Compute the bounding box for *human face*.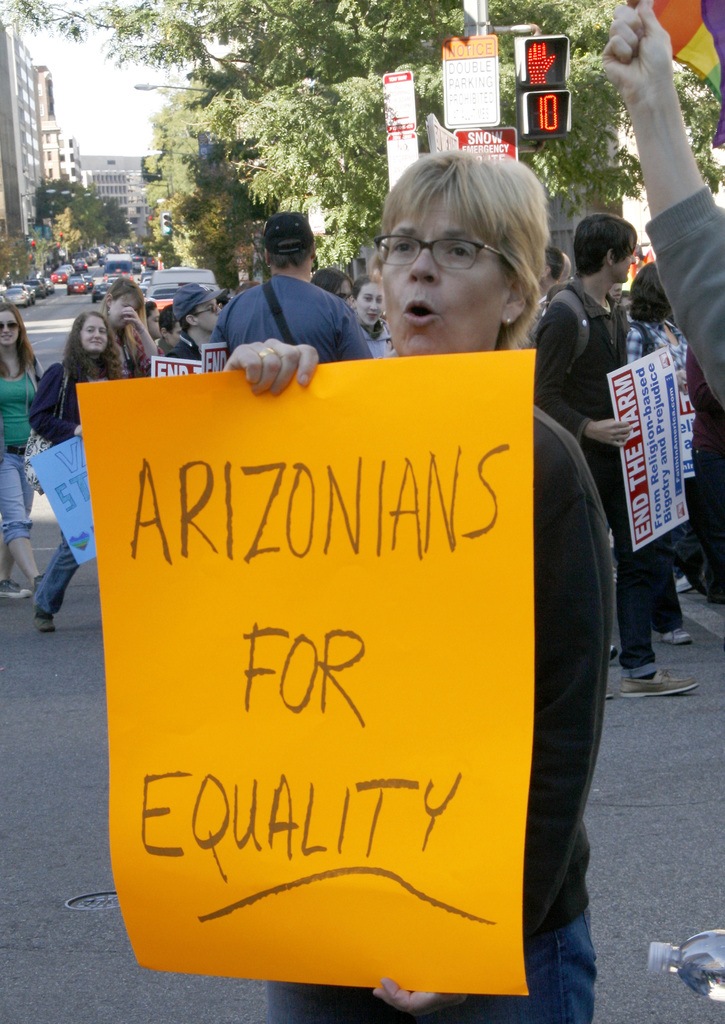
(x1=1, y1=310, x2=20, y2=349).
